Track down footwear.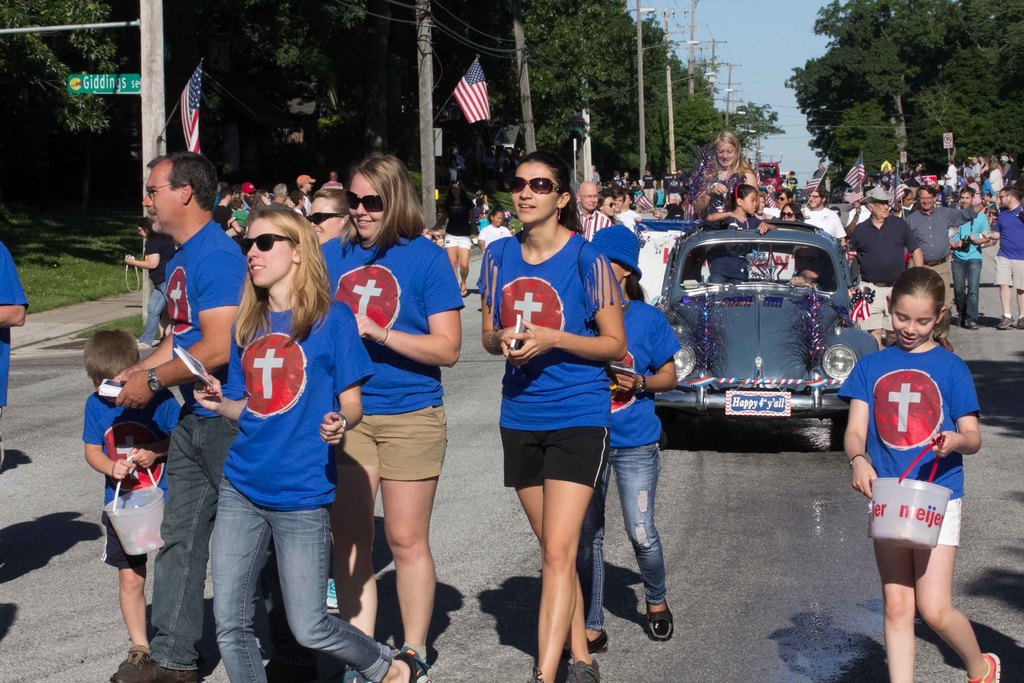
Tracked to (left=991, top=314, right=1010, bottom=329).
